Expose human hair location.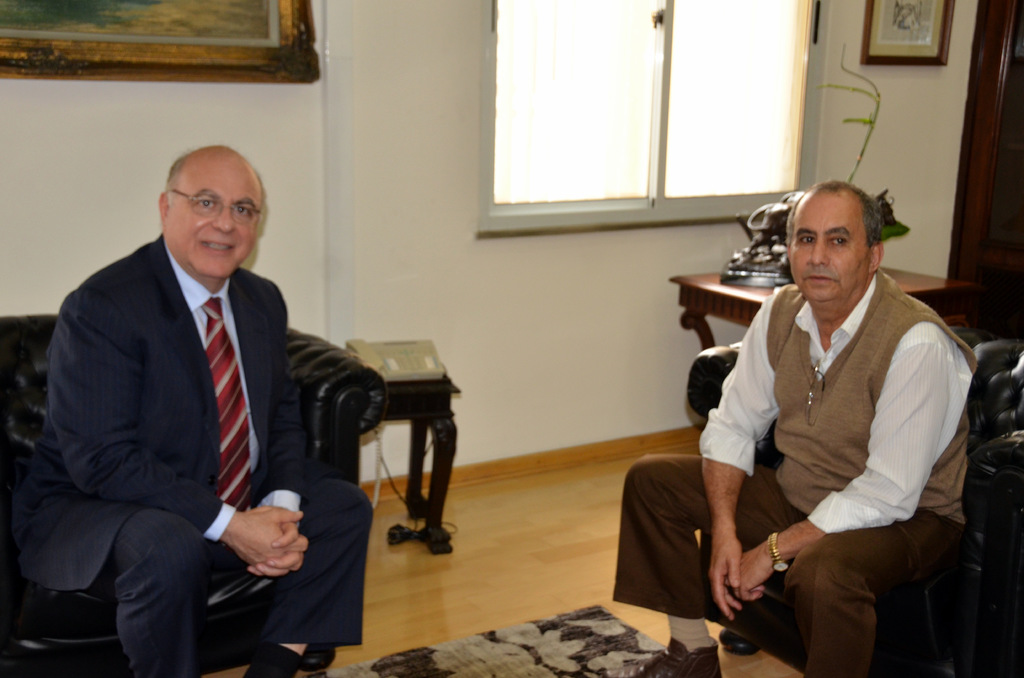
Exposed at pyautogui.locateOnScreen(161, 152, 265, 210).
